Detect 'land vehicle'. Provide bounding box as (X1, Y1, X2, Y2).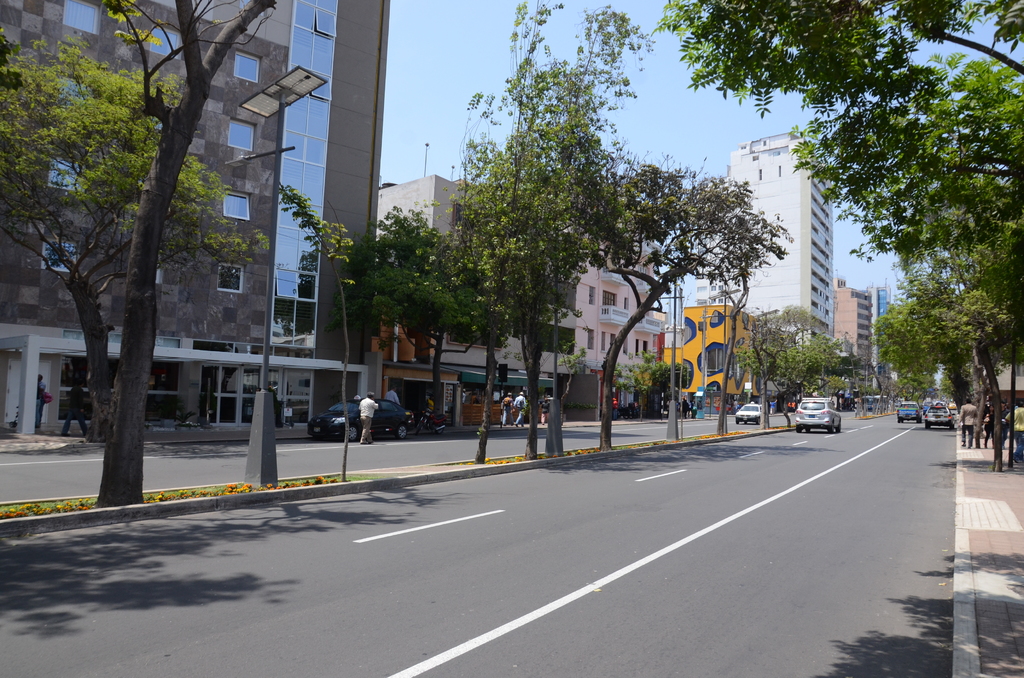
(895, 403, 920, 421).
